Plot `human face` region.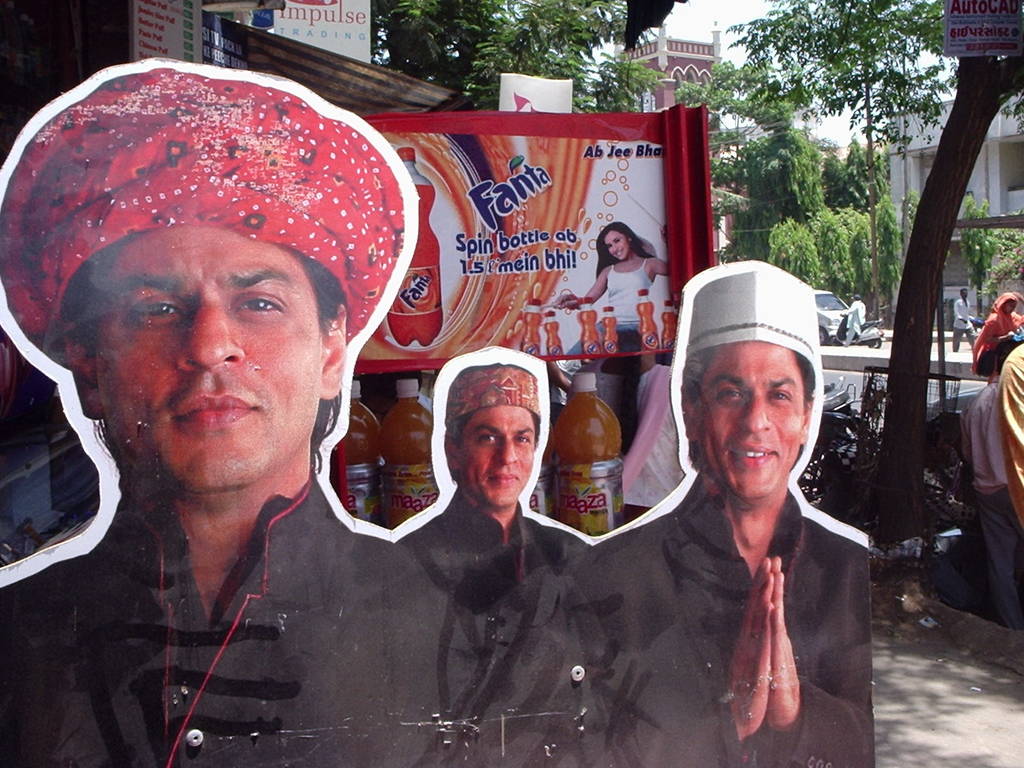
Plotted at 93:212:321:486.
